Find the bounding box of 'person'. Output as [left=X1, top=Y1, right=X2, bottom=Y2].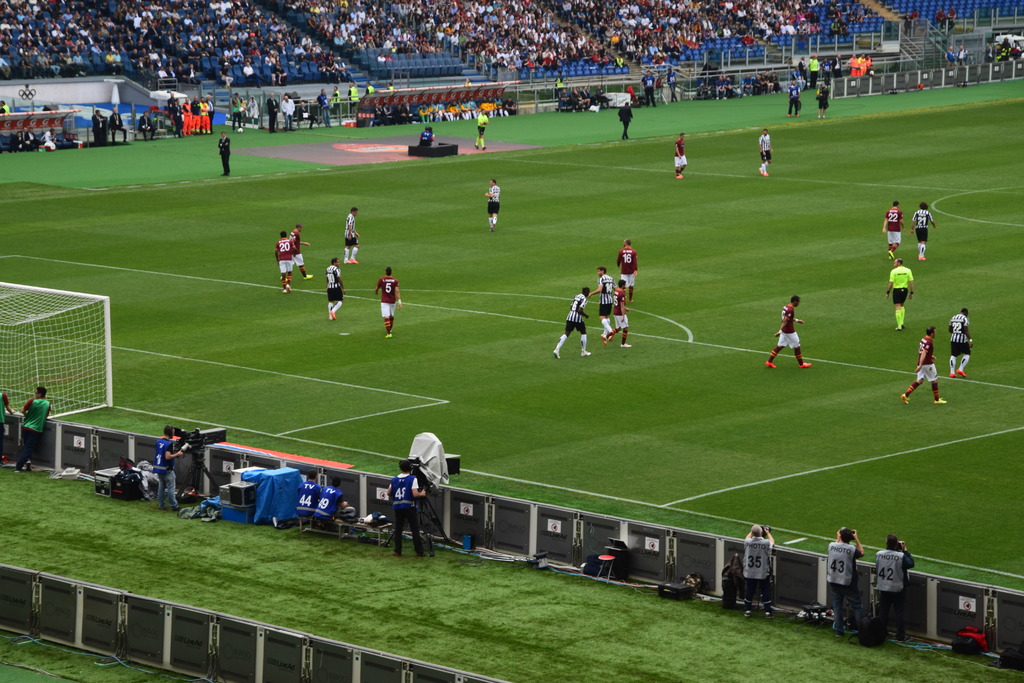
[left=472, top=105, right=492, bottom=152].
